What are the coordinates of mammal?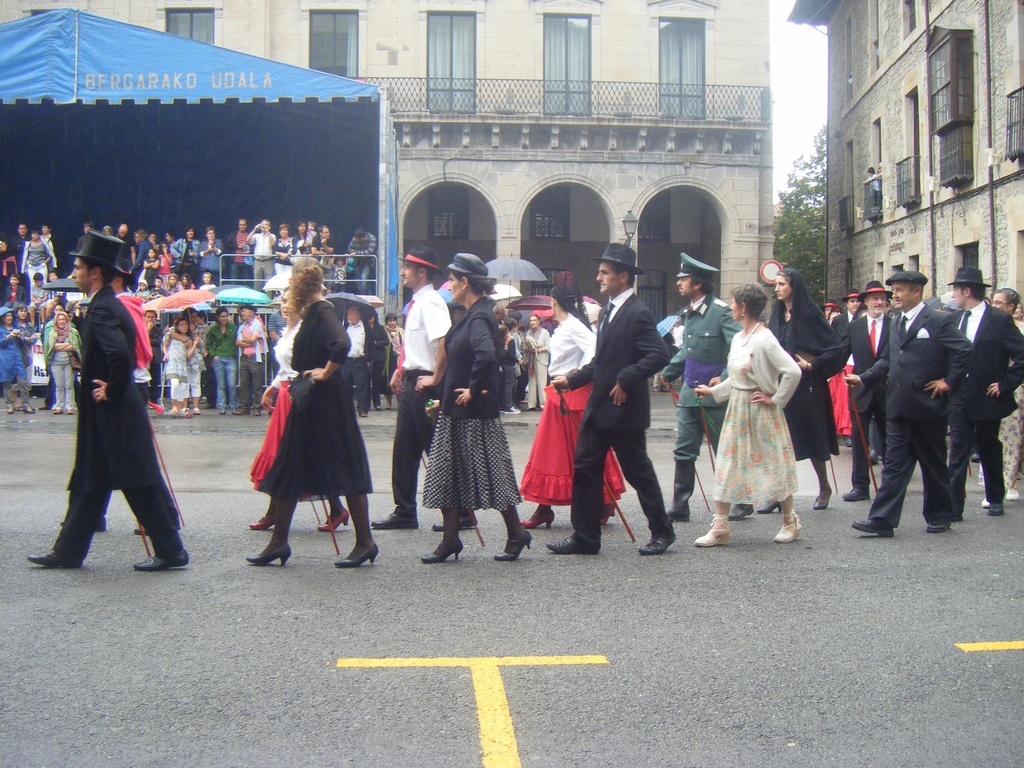
crop(545, 237, 680, 557).
